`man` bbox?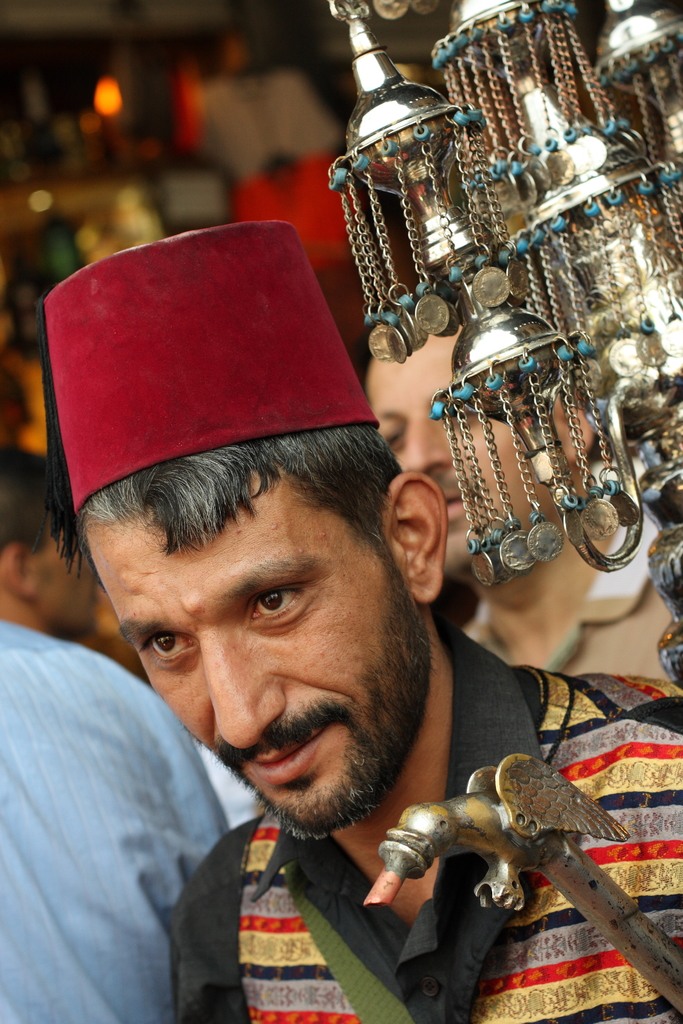
<region>2, 322, 647, 1015</region>
